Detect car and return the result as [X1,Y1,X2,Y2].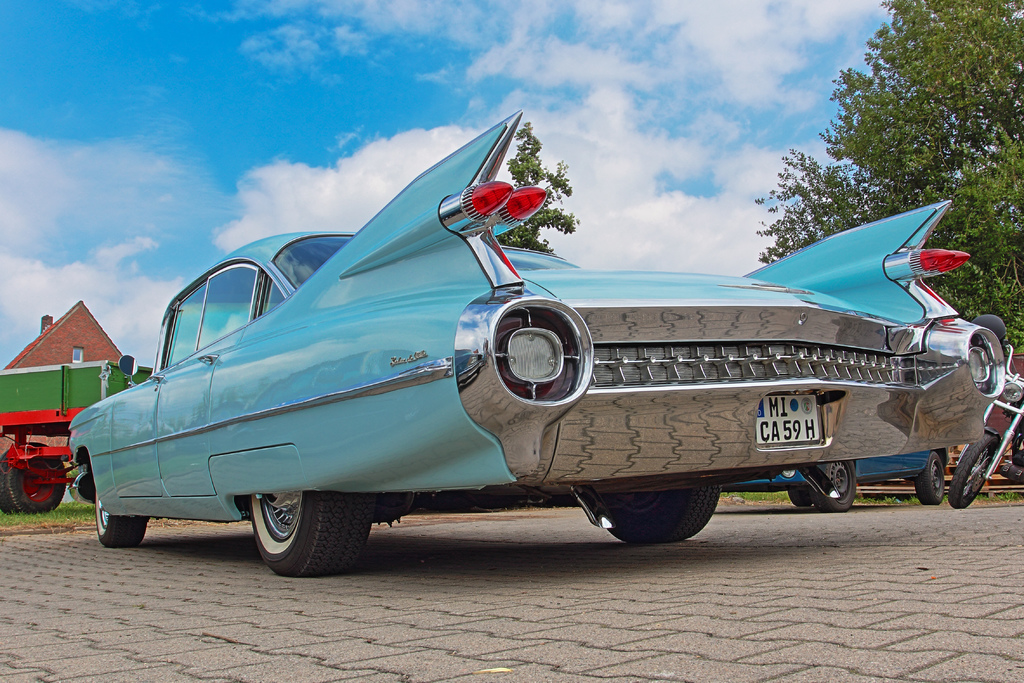
[52,111,1003,584].
